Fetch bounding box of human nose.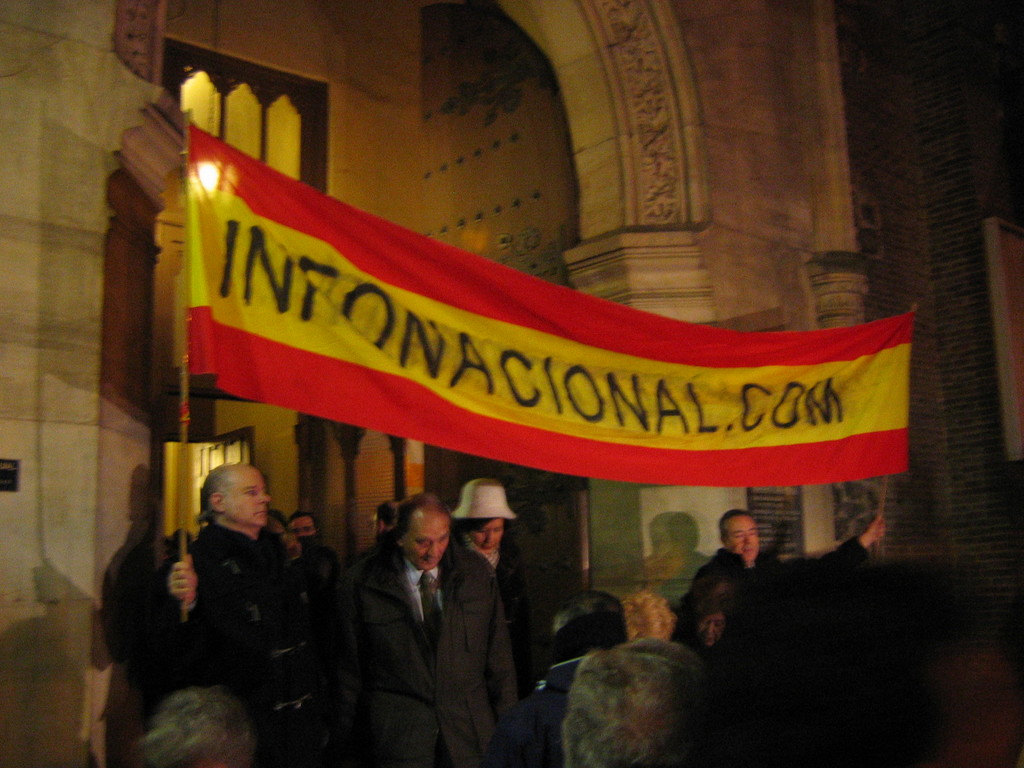
Bbox: [261,492,269,506].
